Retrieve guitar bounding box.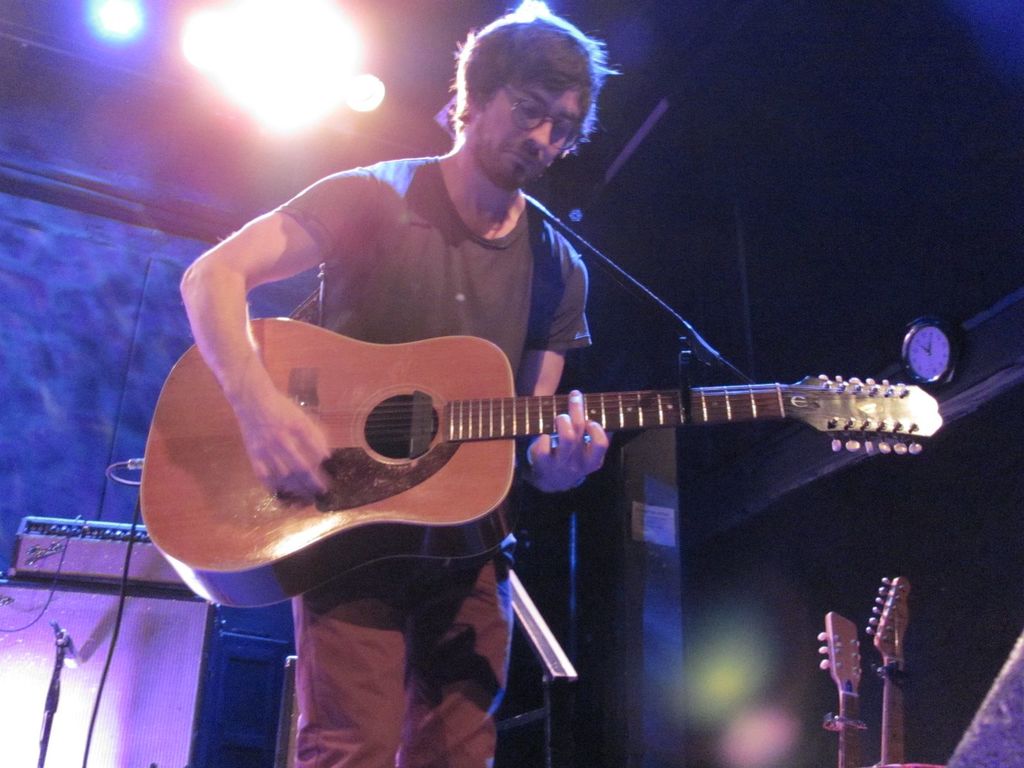
Bounding box: [868,573,915,767].
